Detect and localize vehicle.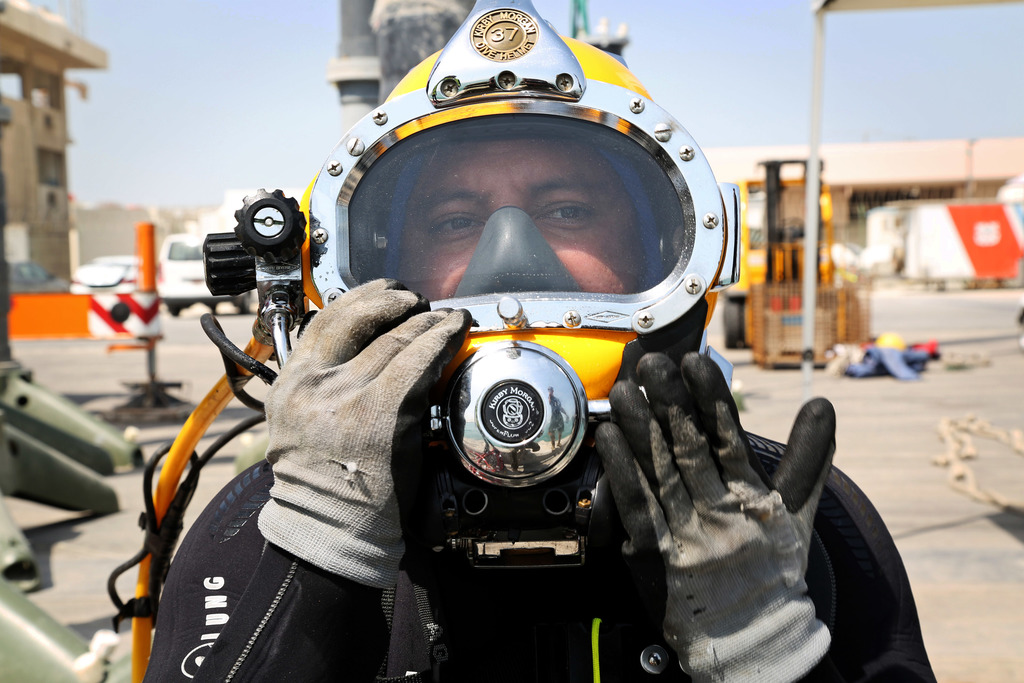
Localized at detection(738, 139, 857, 368).
